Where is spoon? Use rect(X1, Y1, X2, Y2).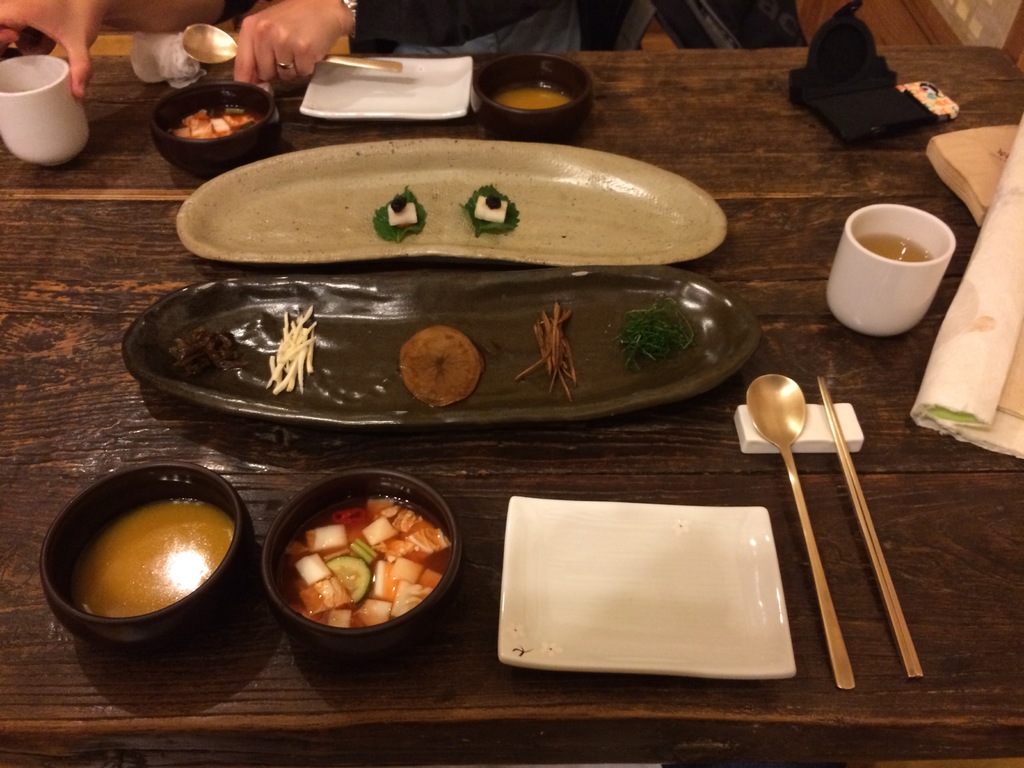
rect(180, 20, 401, 73).
